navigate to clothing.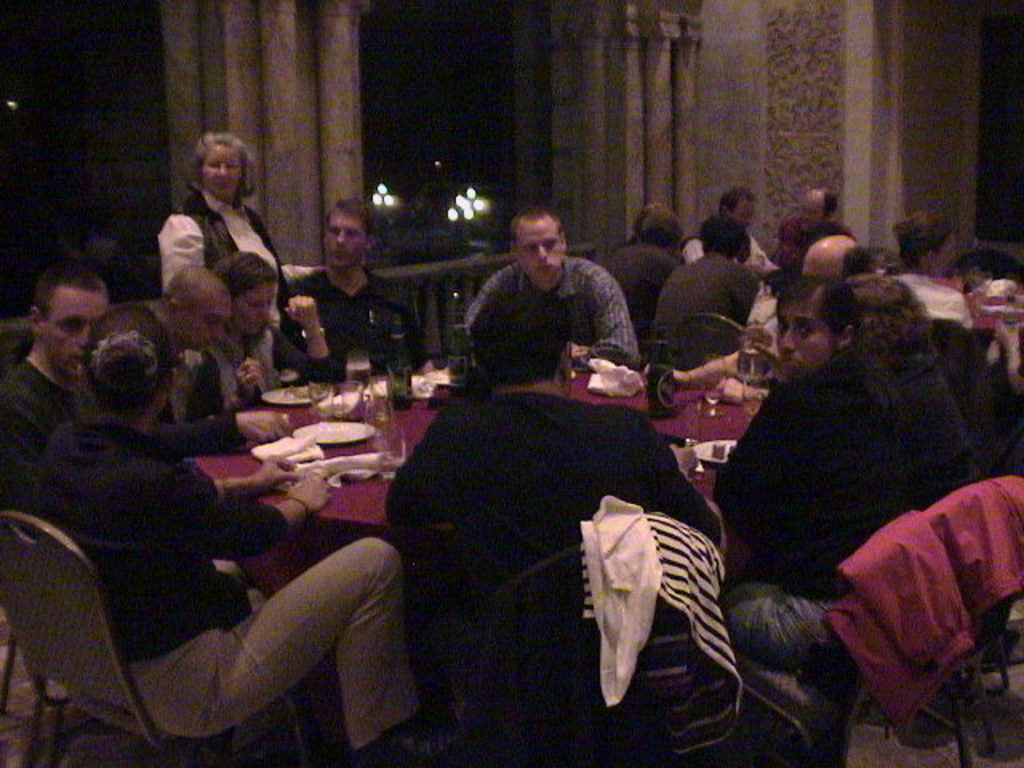
Navigation target: region(894, 266, 979, 338).
